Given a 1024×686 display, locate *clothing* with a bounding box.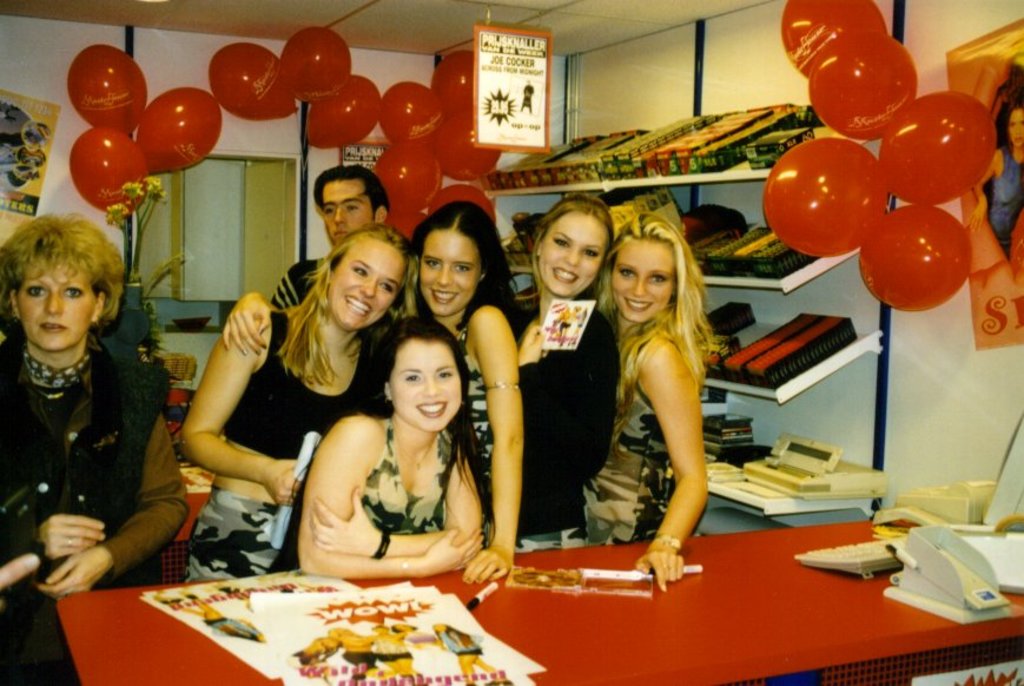
Located: select_region(271, 250, 450, 336).
